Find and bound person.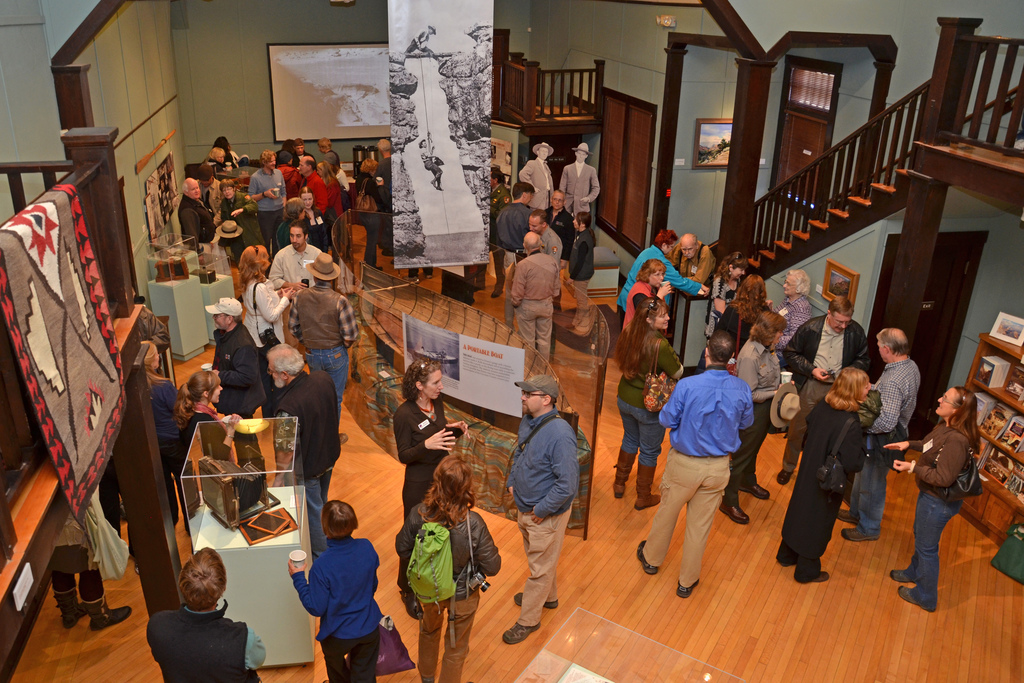
Bound: bbox=[54, 502, 138, 639].
